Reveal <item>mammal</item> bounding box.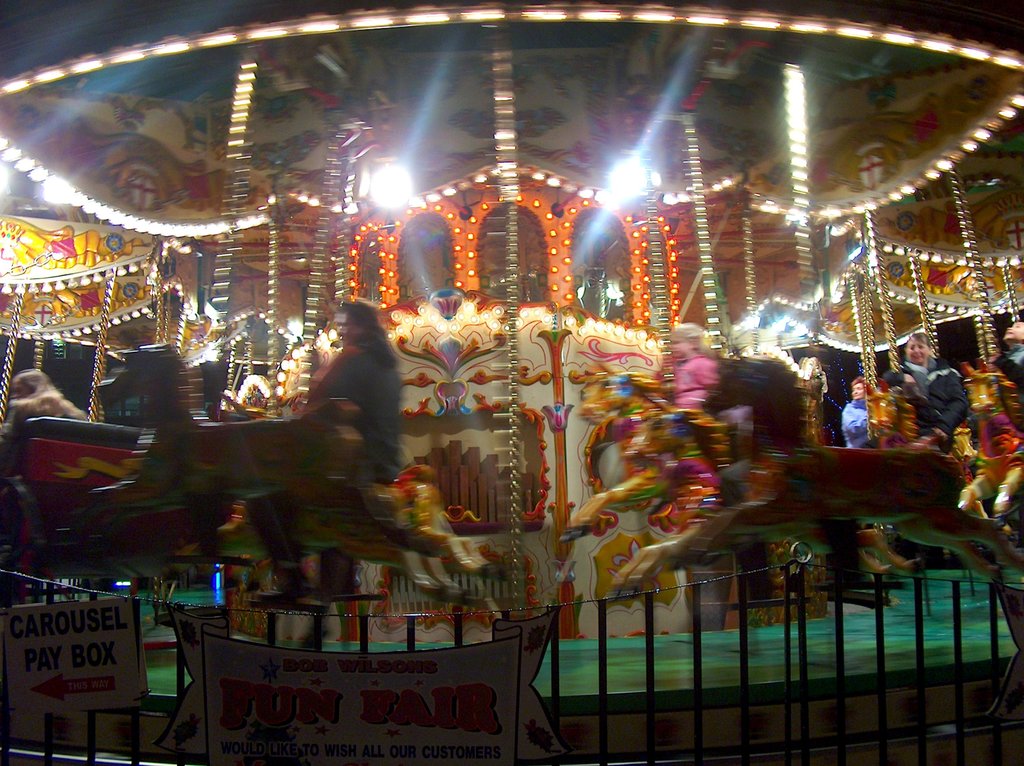
Revealed: box=[845, 375, 880, 449].
